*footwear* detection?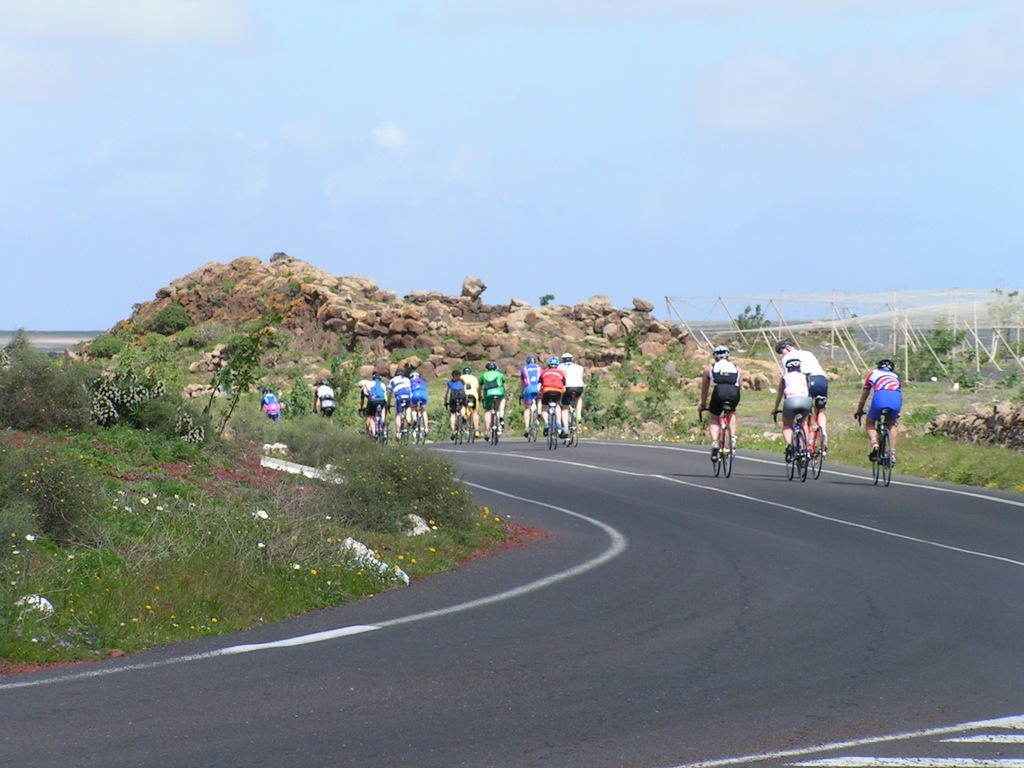
540/426/549/437
